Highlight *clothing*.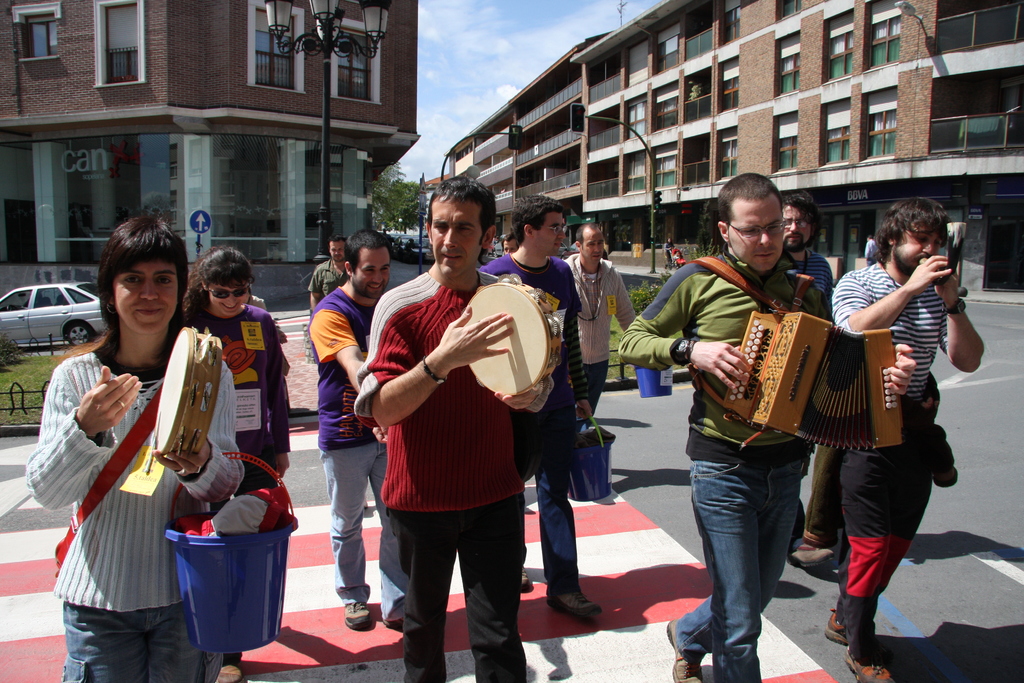
Highlighted region: bbox=[296, 248, 364, 306].
